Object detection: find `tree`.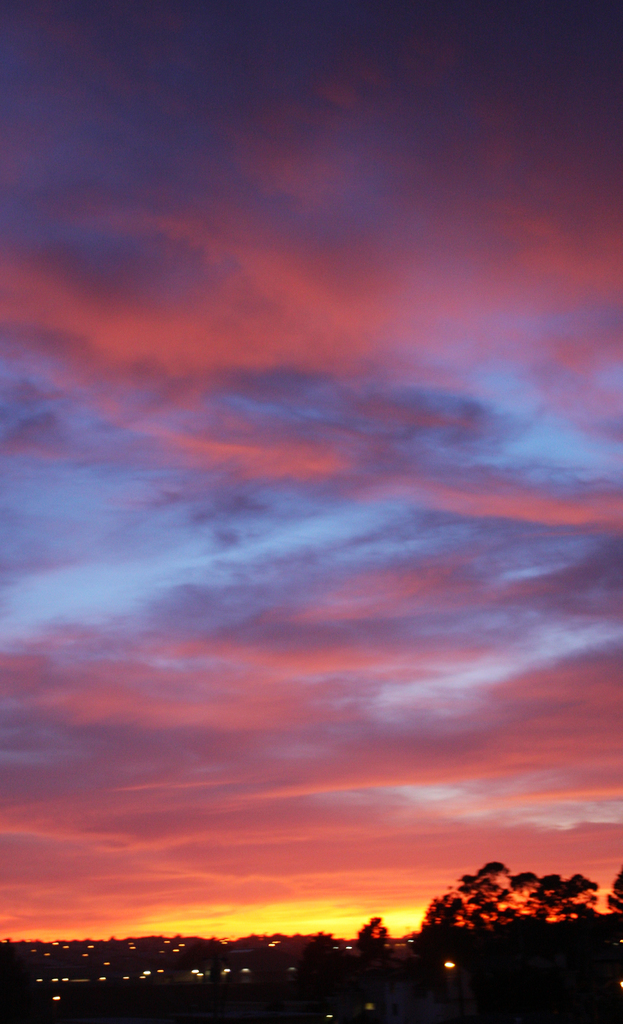
box(423, 876, 545, 956).
